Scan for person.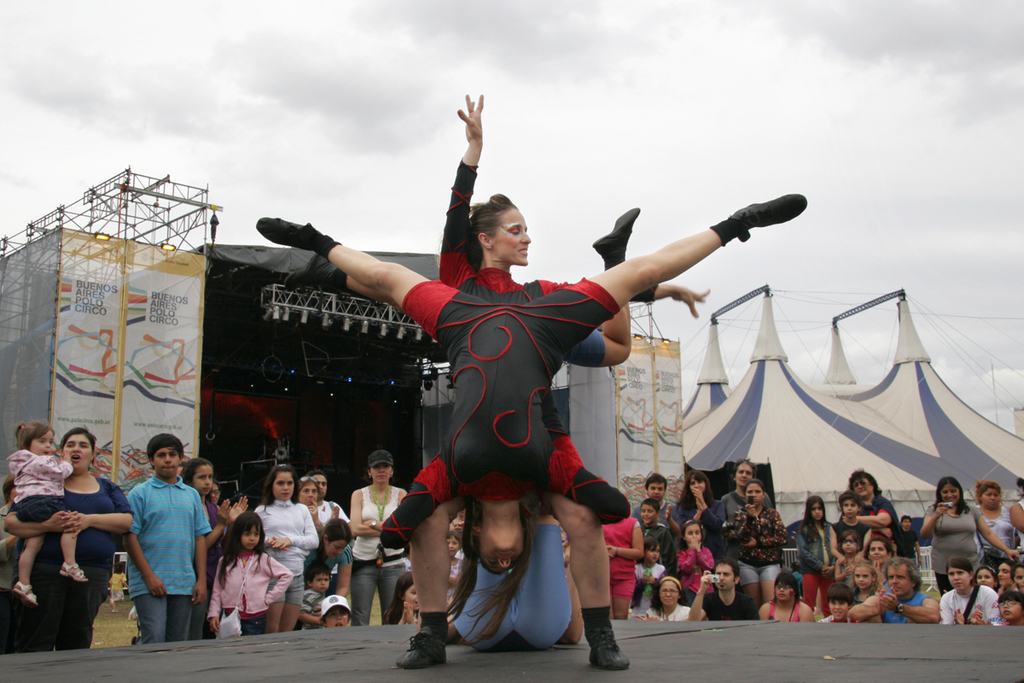
Scan result: region(0, 422, 139, 653).
